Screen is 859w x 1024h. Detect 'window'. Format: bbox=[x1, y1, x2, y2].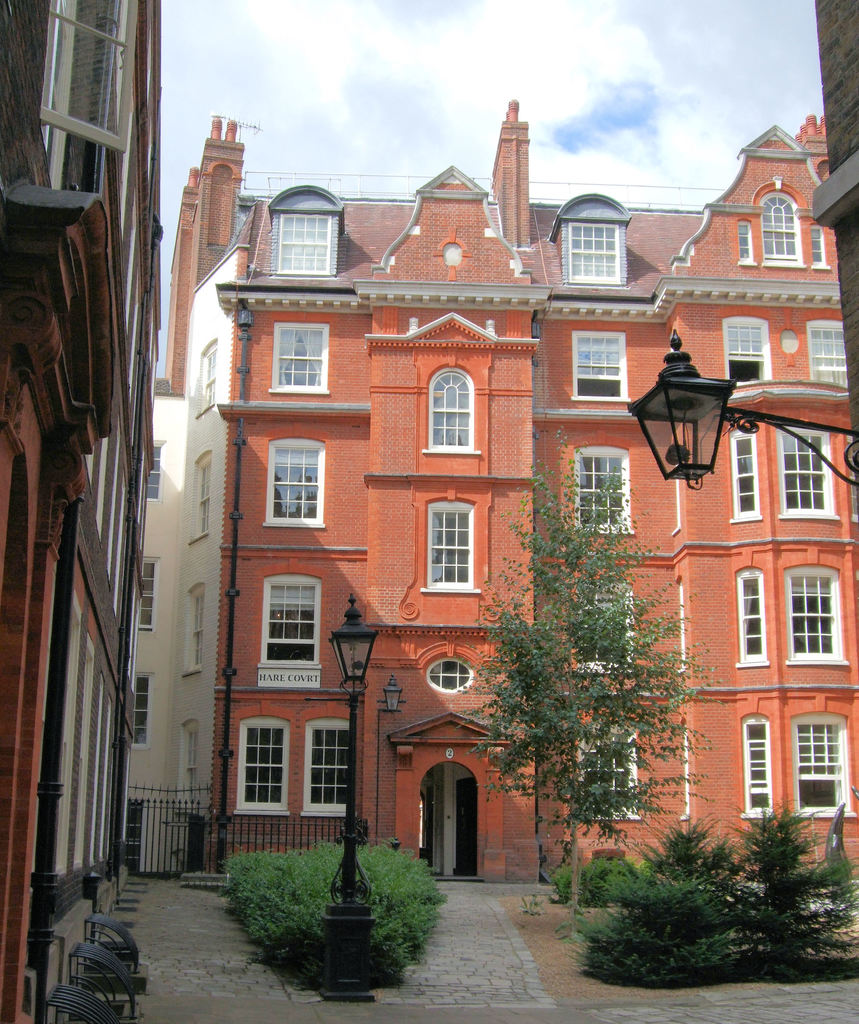
bbox=[240, 721, 282, 810].
